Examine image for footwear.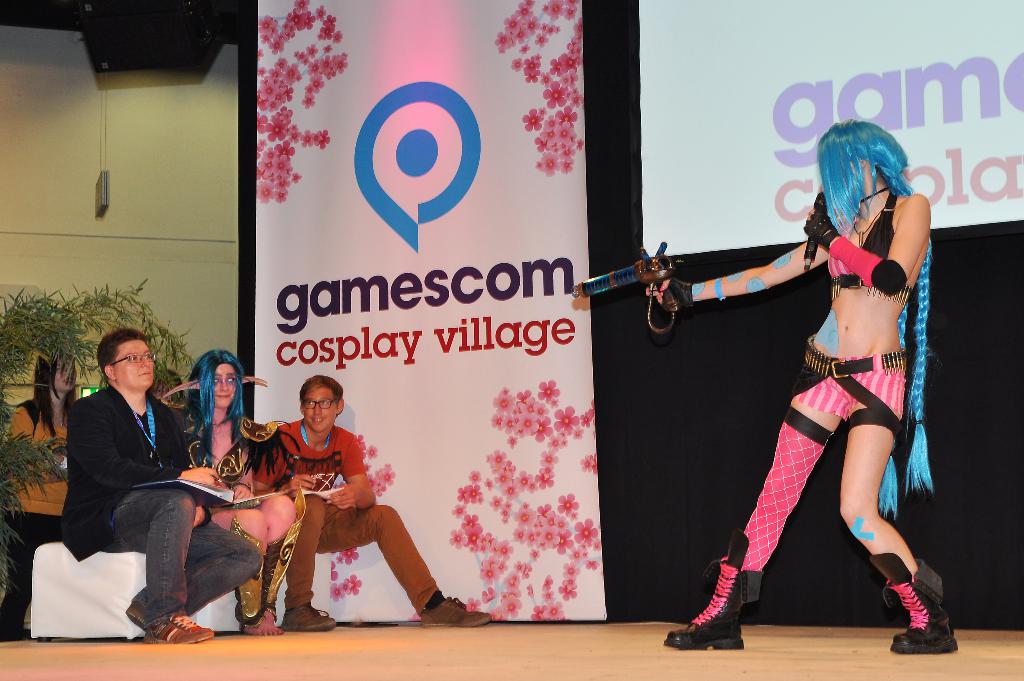
Examination result: {"x1": 135, "y1": 597, "x2": 147, "y2": 634}.
